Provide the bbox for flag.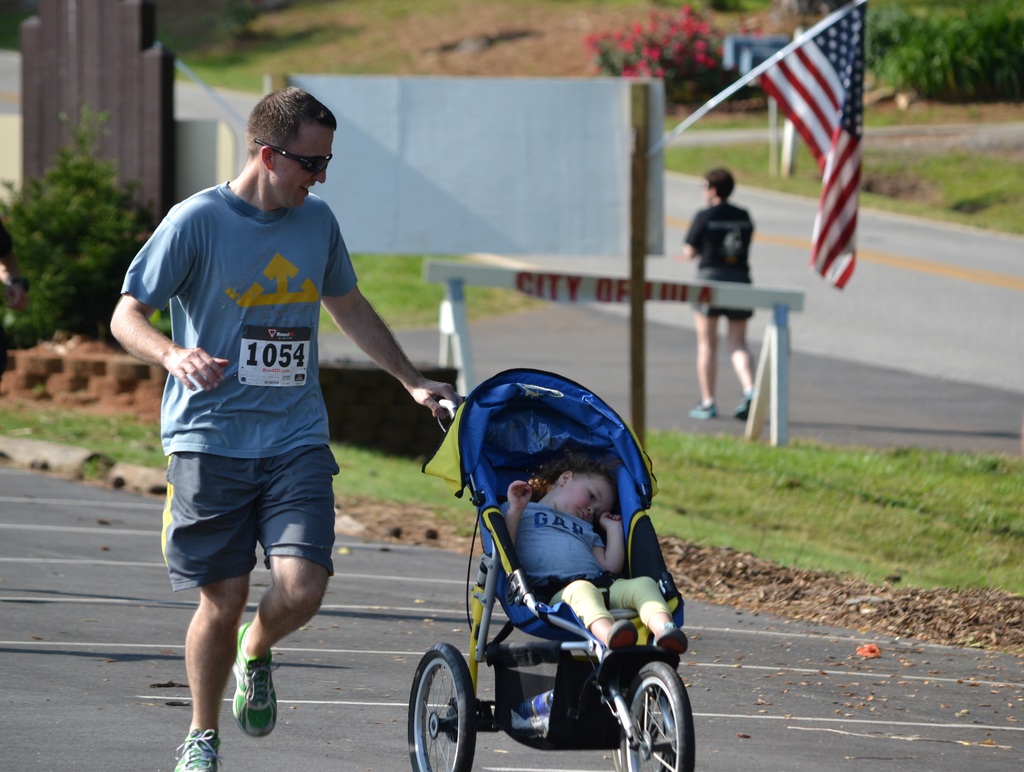
747 10 877 287.
